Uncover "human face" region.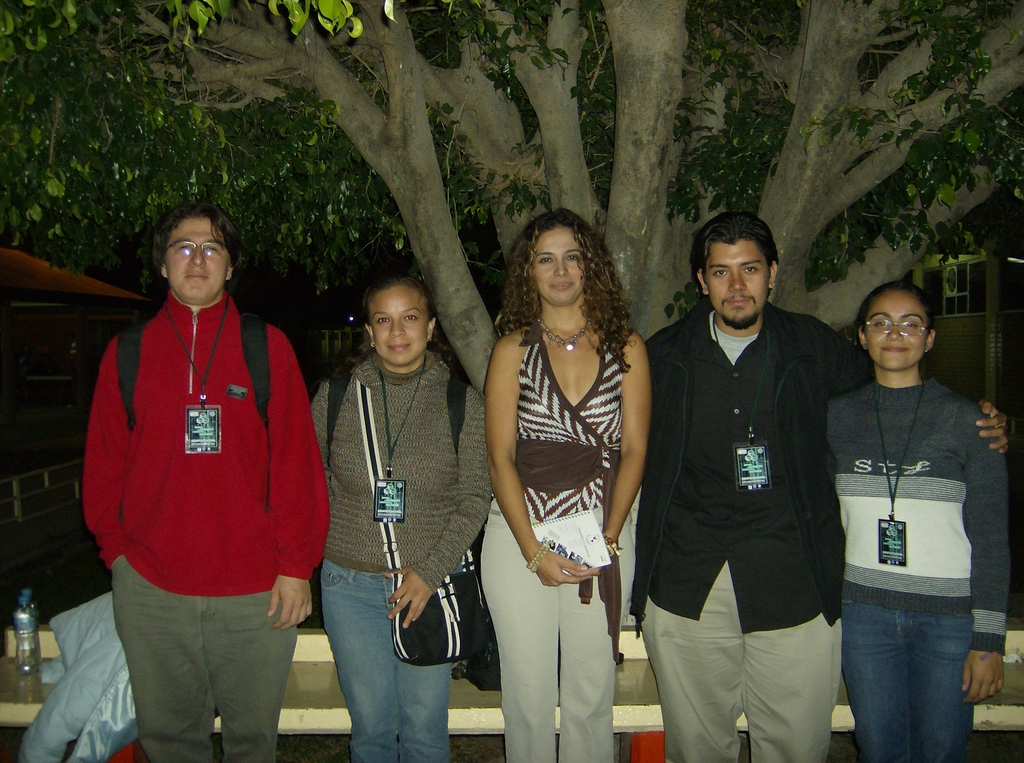
Uncovered: detection(864, 293, 931, 372).
